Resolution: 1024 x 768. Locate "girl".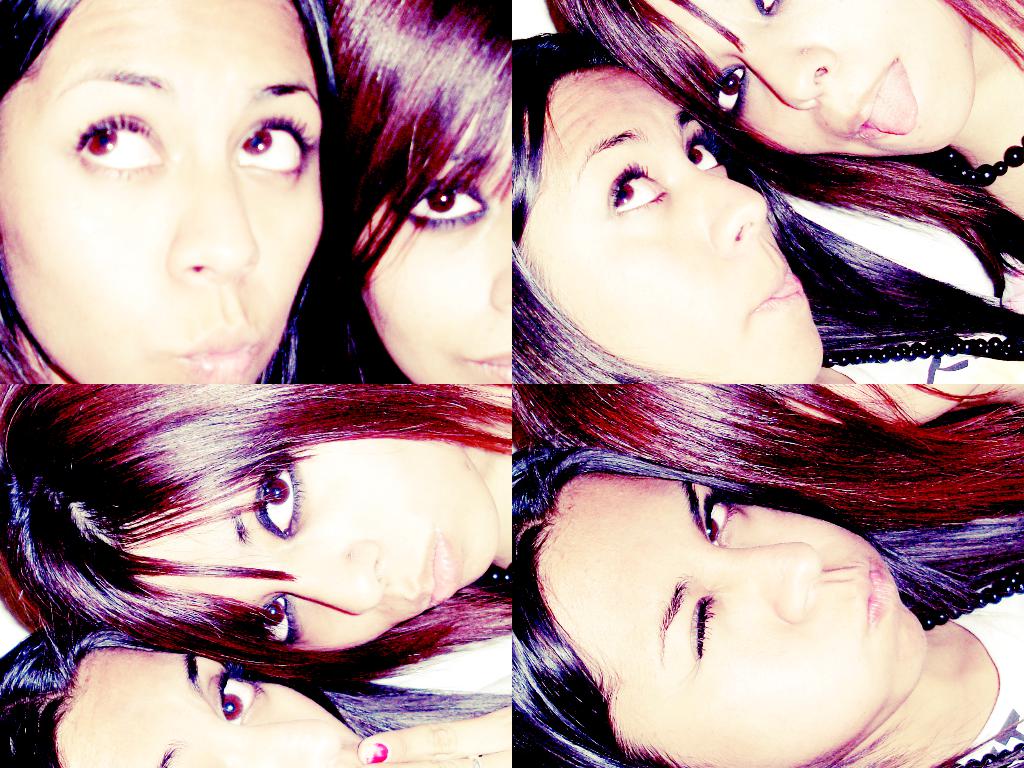
[x1=0, y1=619, x2=509, y2=767].
